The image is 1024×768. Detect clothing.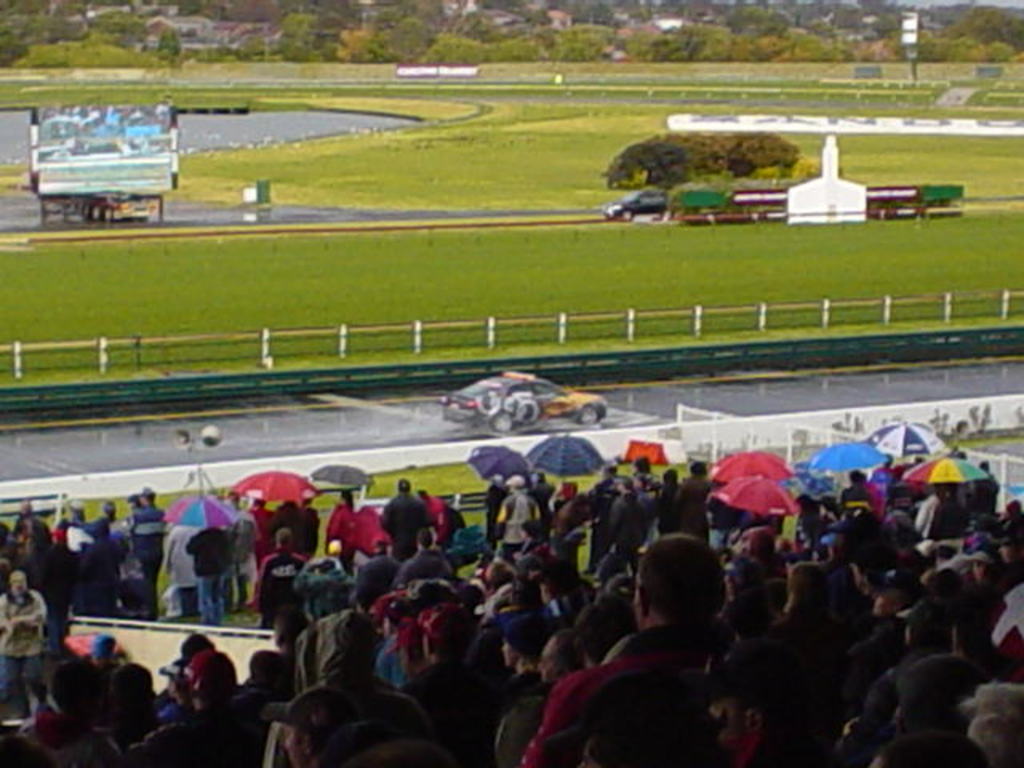
Detection: select_region(997, 514, 1022, 536).
